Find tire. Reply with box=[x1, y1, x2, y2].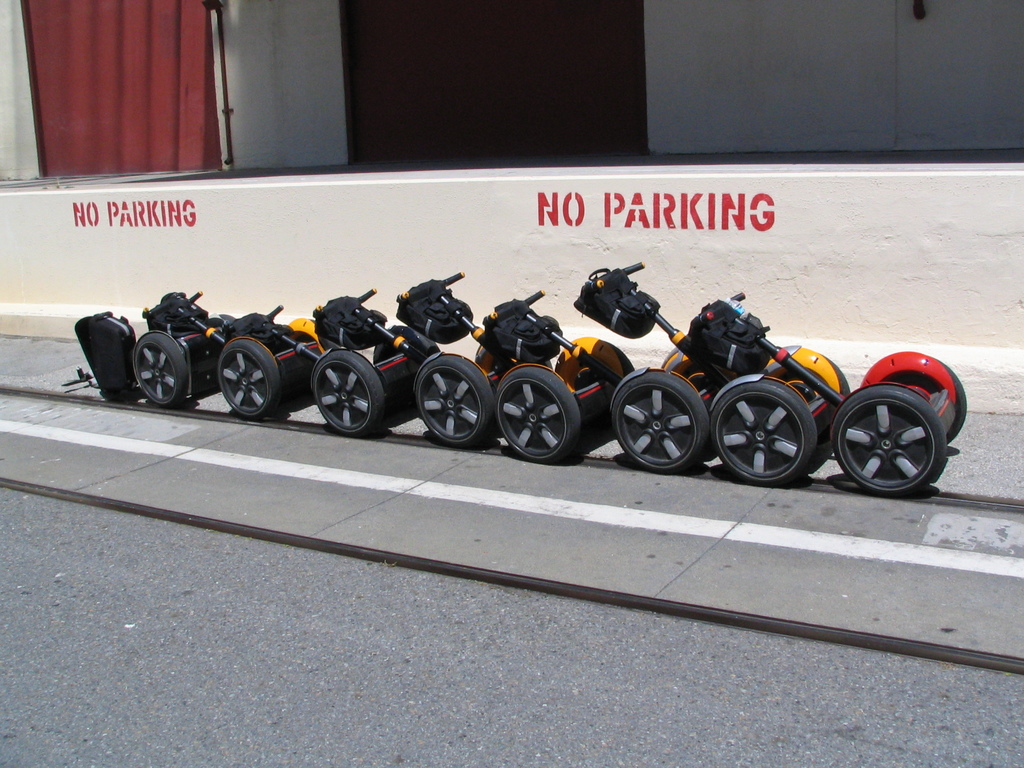
box=[559, 348, 635, 428].
